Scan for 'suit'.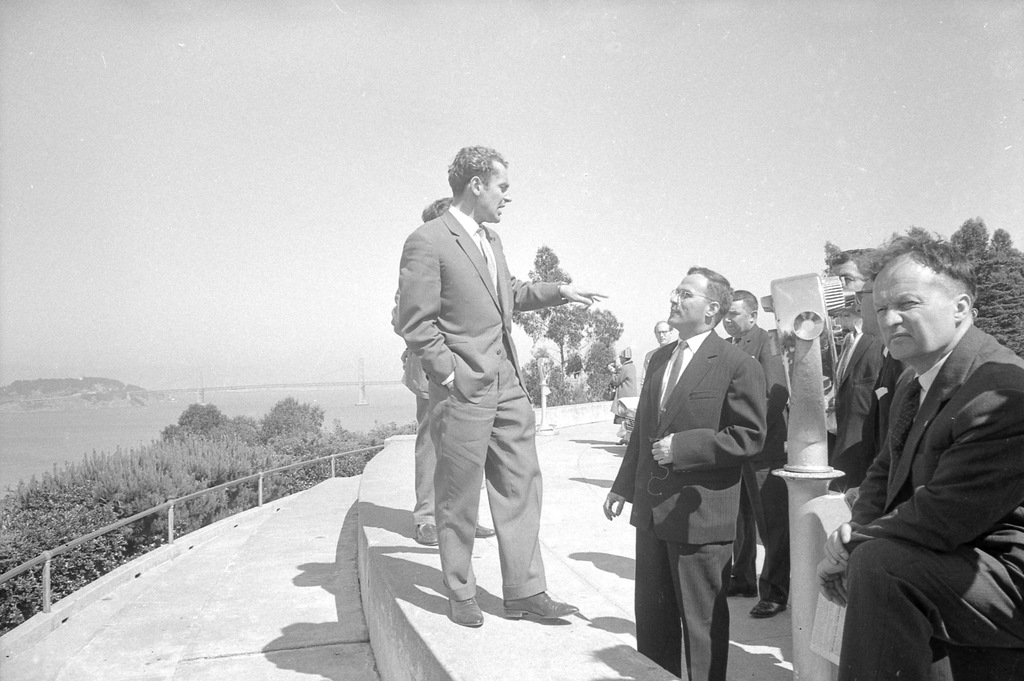
Scan result: rect(875, 347, 913, 446).
